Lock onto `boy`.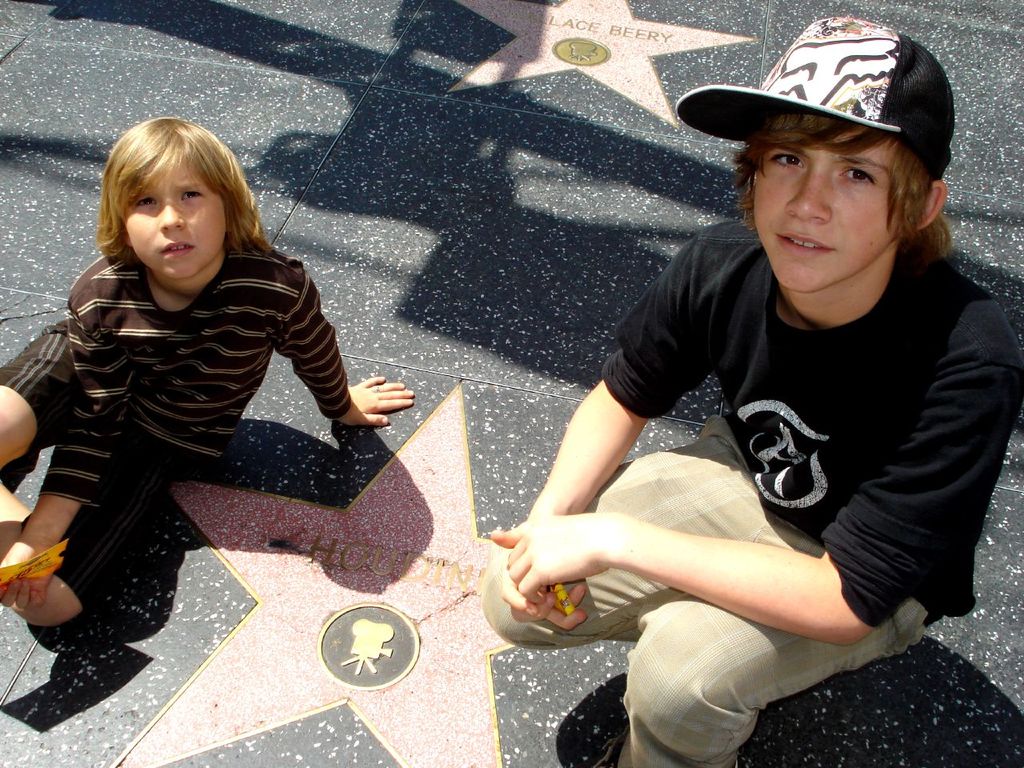
Locked: <box>0,116,413,626</box>.
